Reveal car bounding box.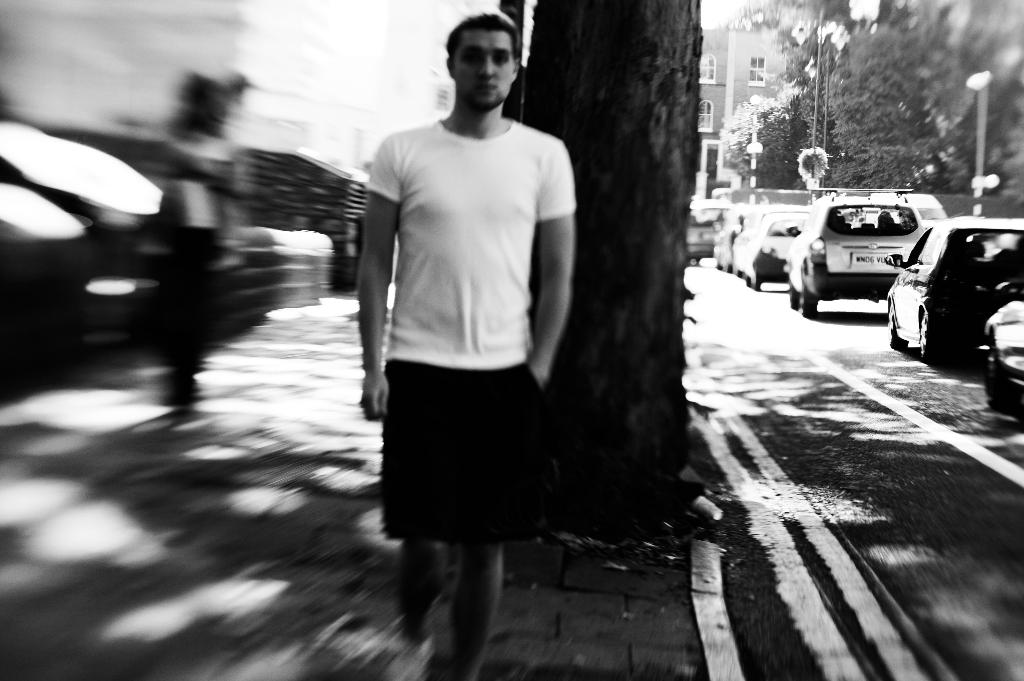
Revealed: x1=733, y1=205, x2=811, y2=269.
